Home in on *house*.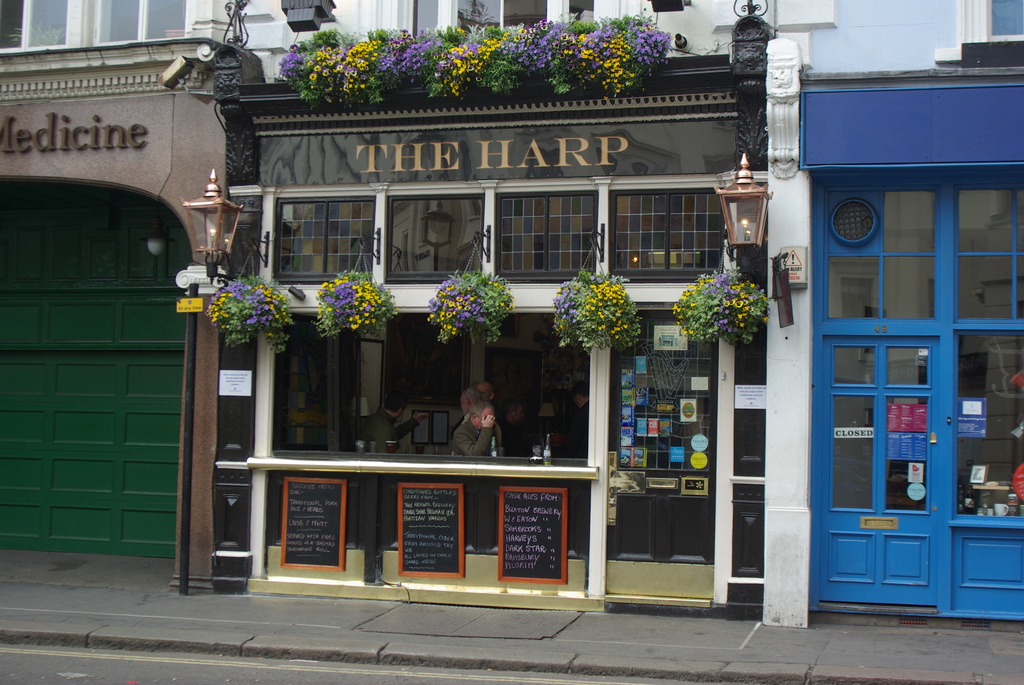
Homed in at box(0, 41, 237, 571).
